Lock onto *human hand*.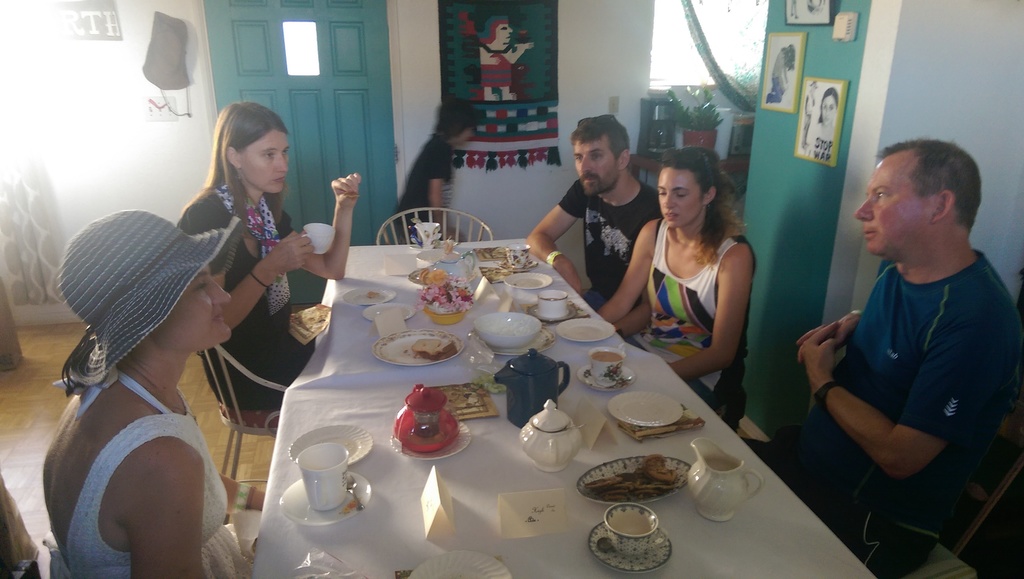
Locked: {"x1": 486, "y1": 56, "x2": 500, "y2": 64}.
